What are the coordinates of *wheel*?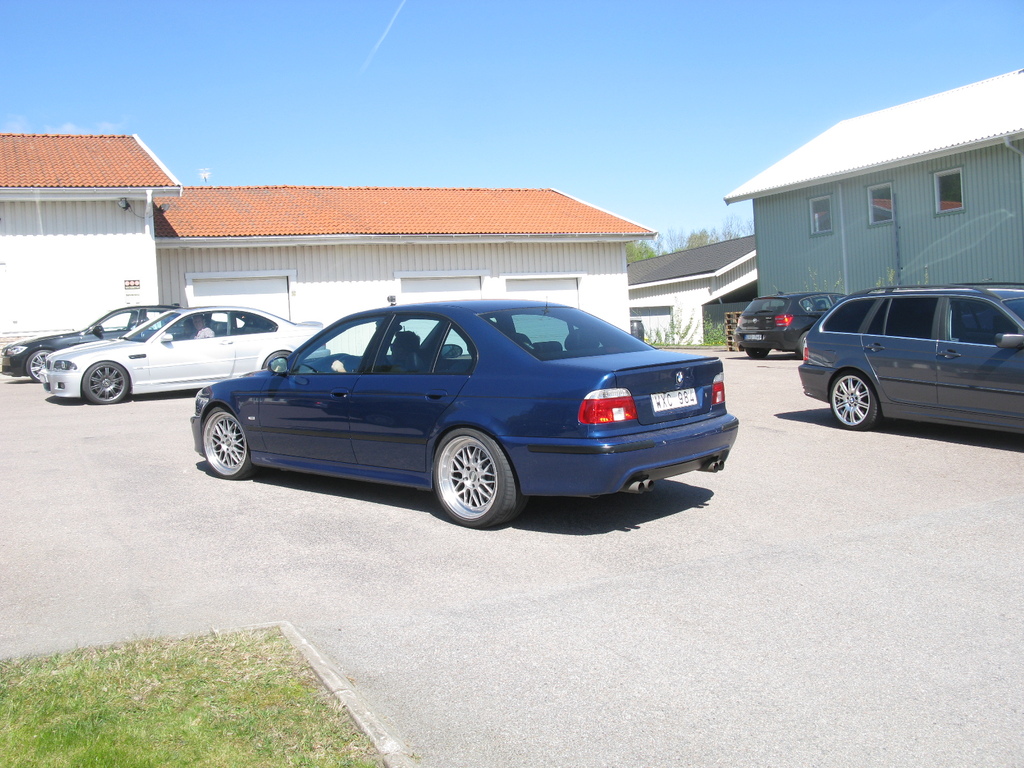
{"x1": 747, "y1": 344, "x2": 774, "y2": 358}.
